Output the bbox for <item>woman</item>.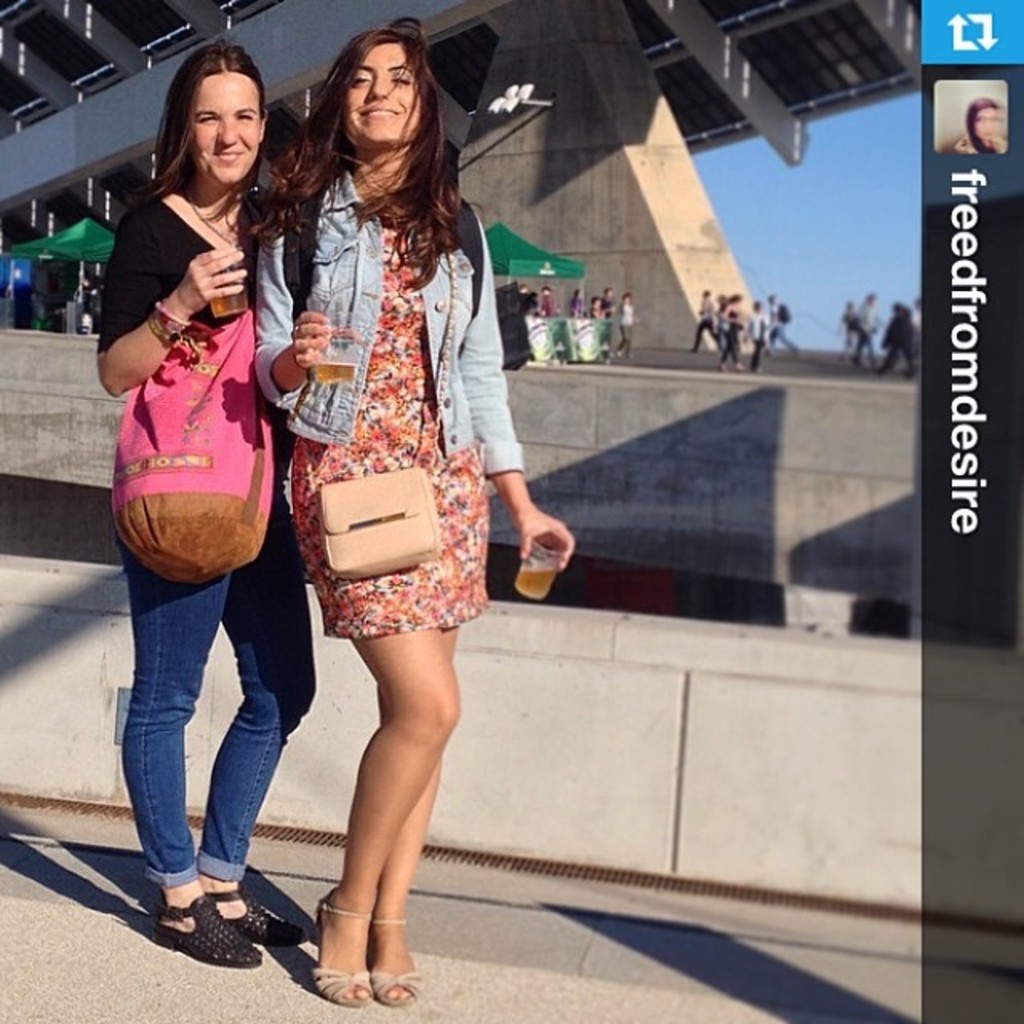
box(747, 301, 773, 371).
